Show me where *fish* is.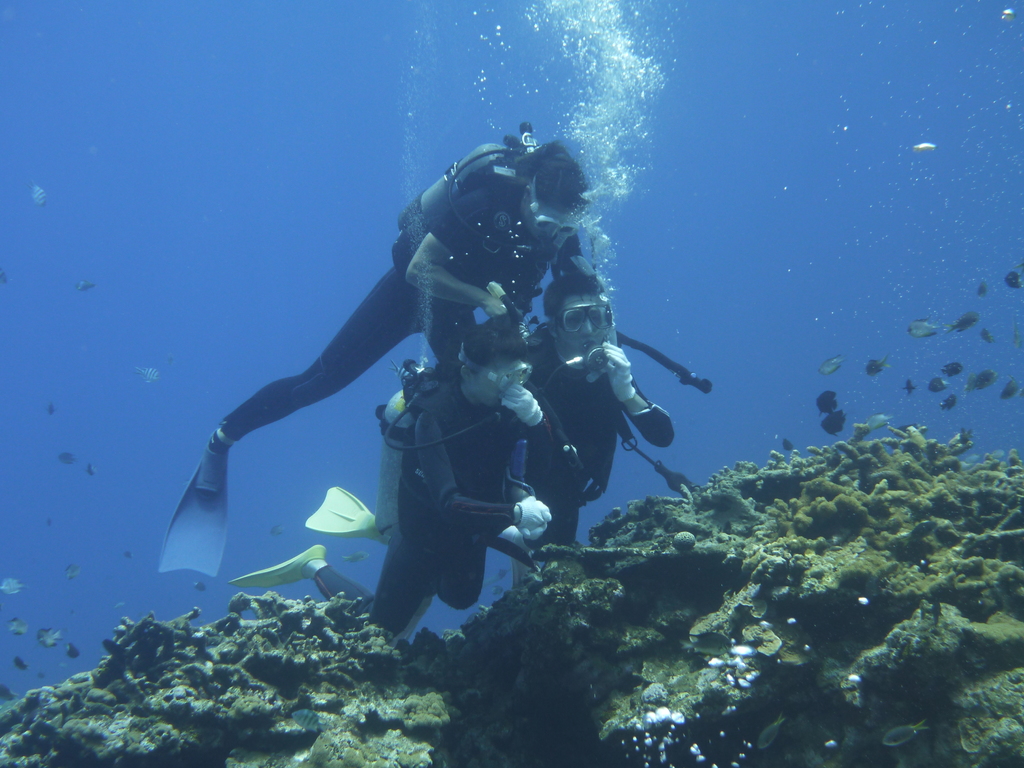
*fish* is at locate(906, 315, 939, 335).
